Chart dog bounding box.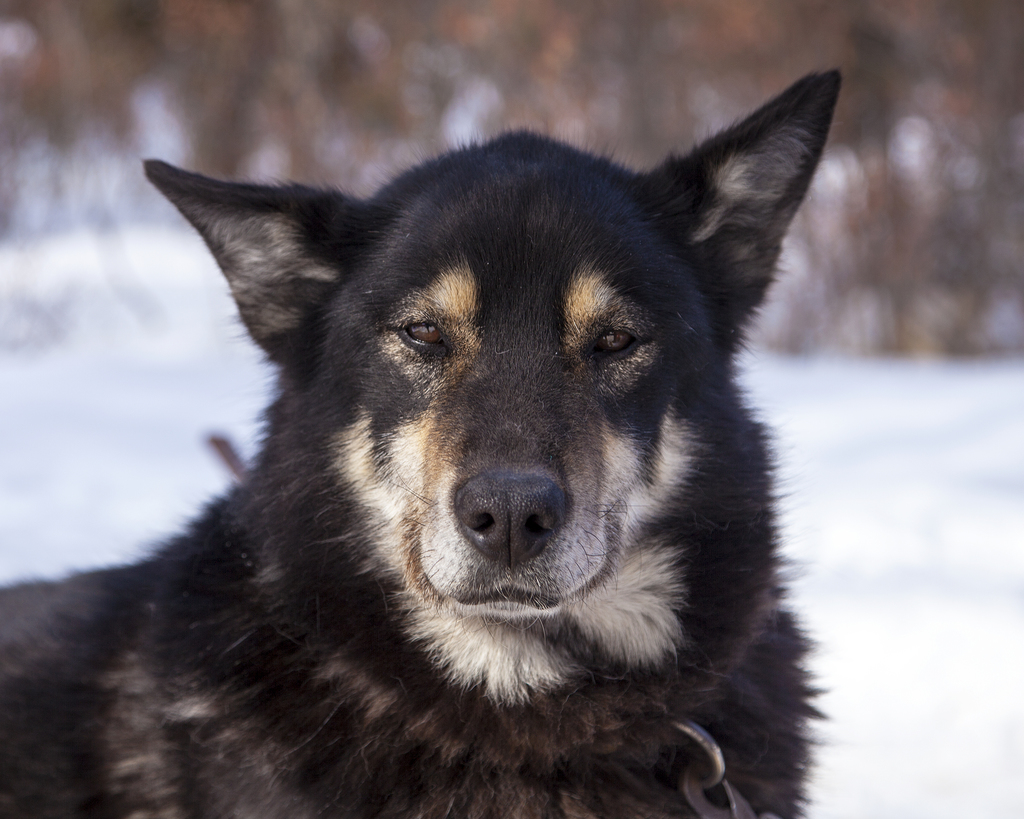
Charted: (0, 69, 845, 818).
